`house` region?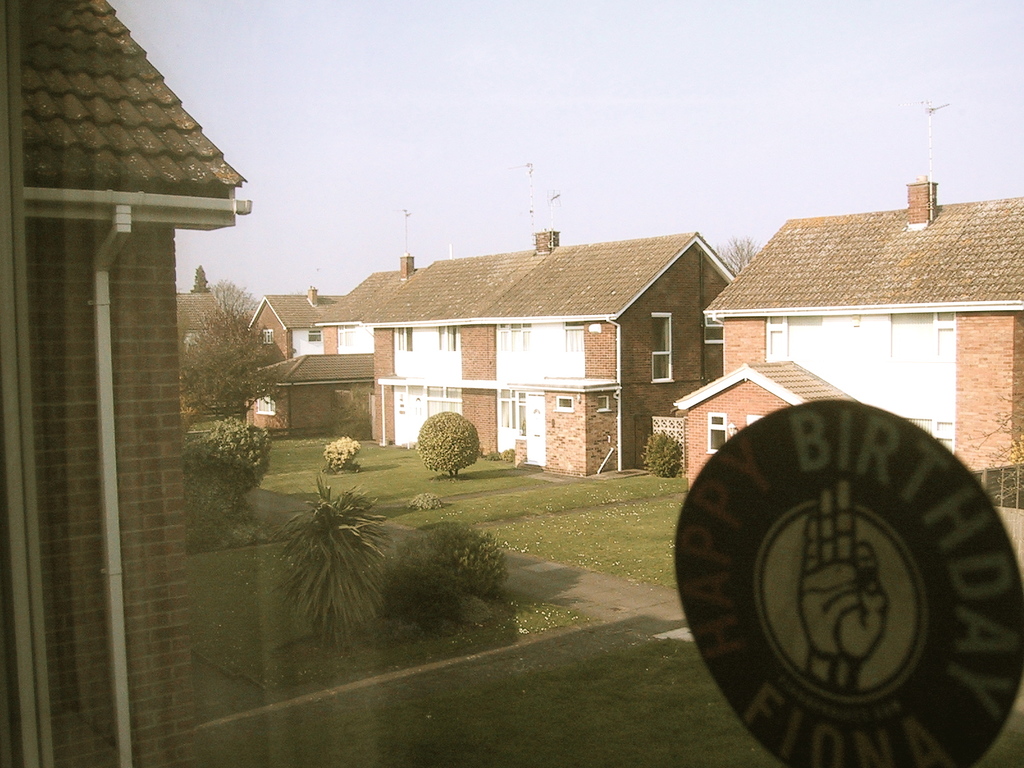
bbox=[329, 269, 412, 441]
